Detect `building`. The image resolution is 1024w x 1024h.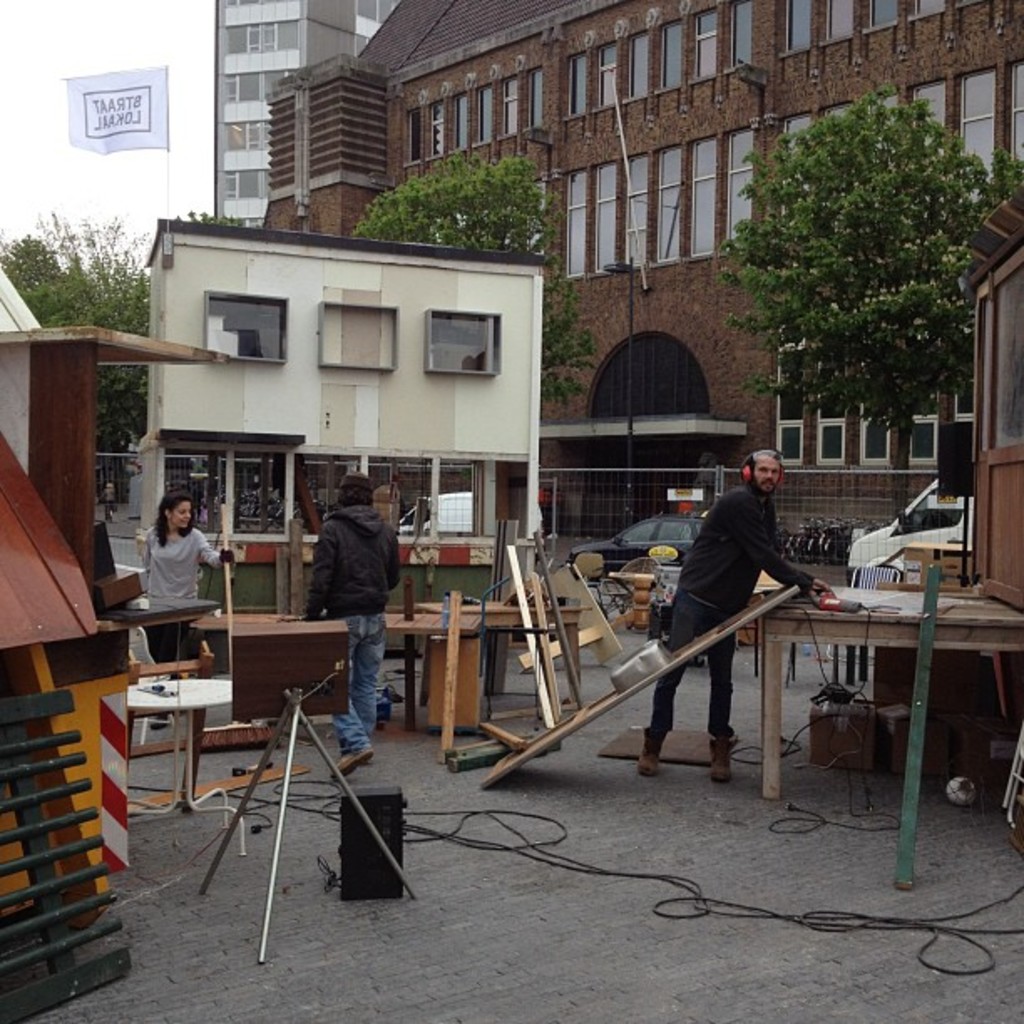
Rect(209, 0, 395, 221).
